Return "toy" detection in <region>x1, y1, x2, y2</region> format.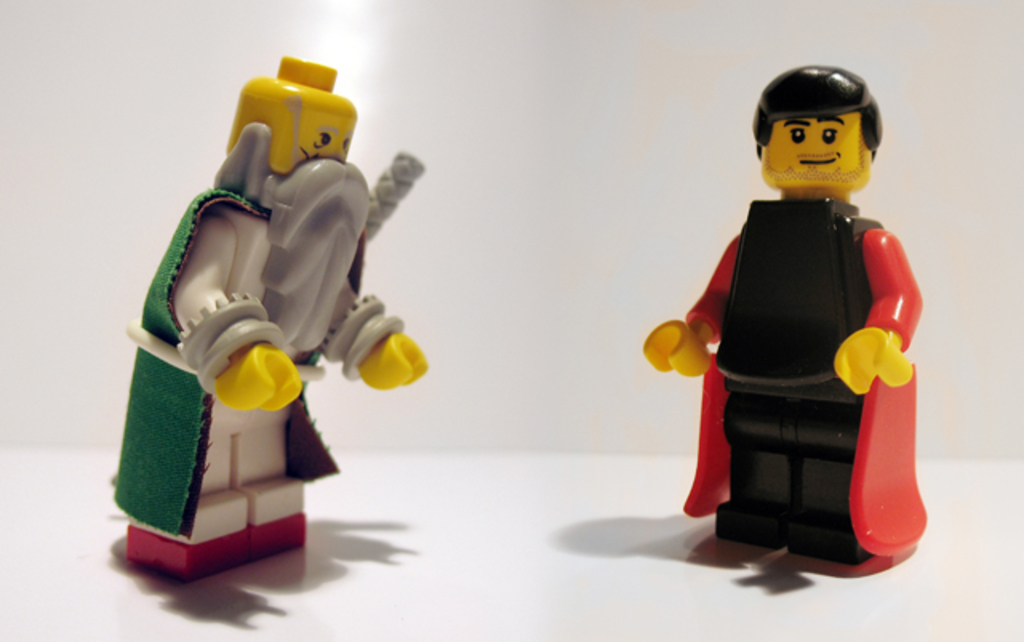
<region>640, 61, 930, 572</region>.
